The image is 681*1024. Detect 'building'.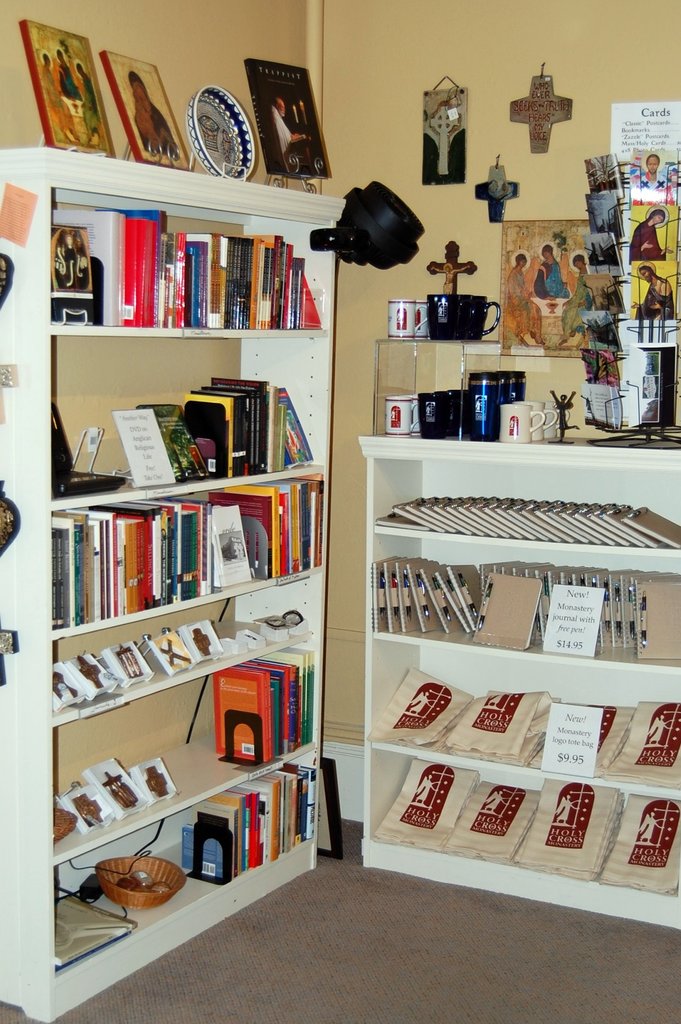
Detection: rect(0, 0, 680, 1023).
